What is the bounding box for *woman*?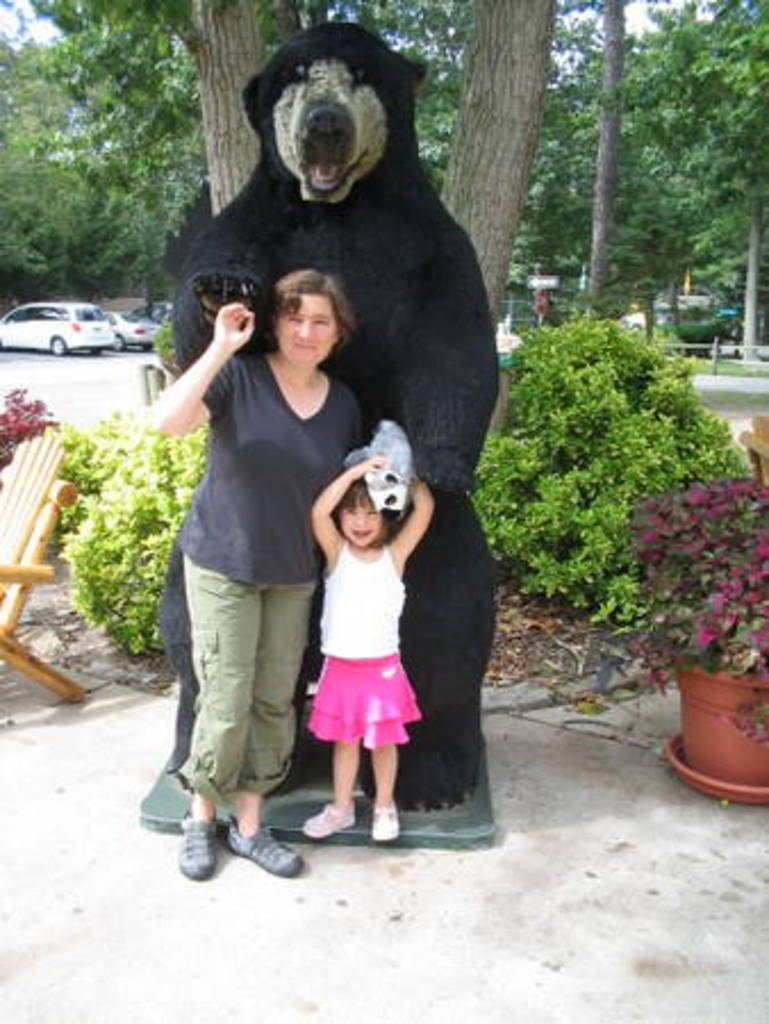
locate(293, 435, 439, 819).
